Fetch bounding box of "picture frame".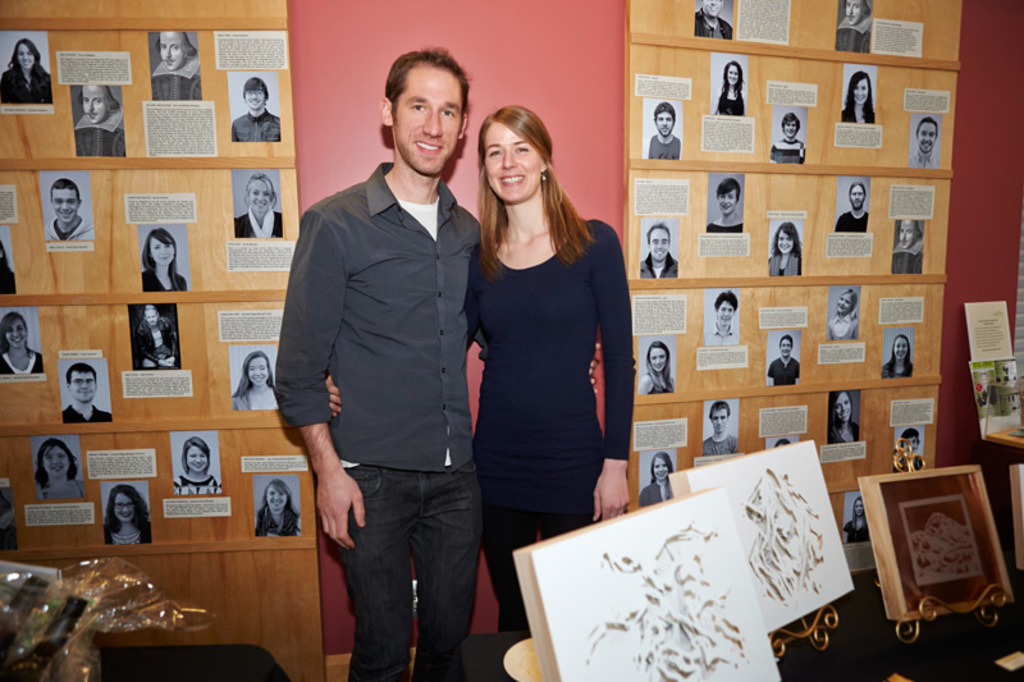
Bbox: box=[701, 288, 739, 343].
